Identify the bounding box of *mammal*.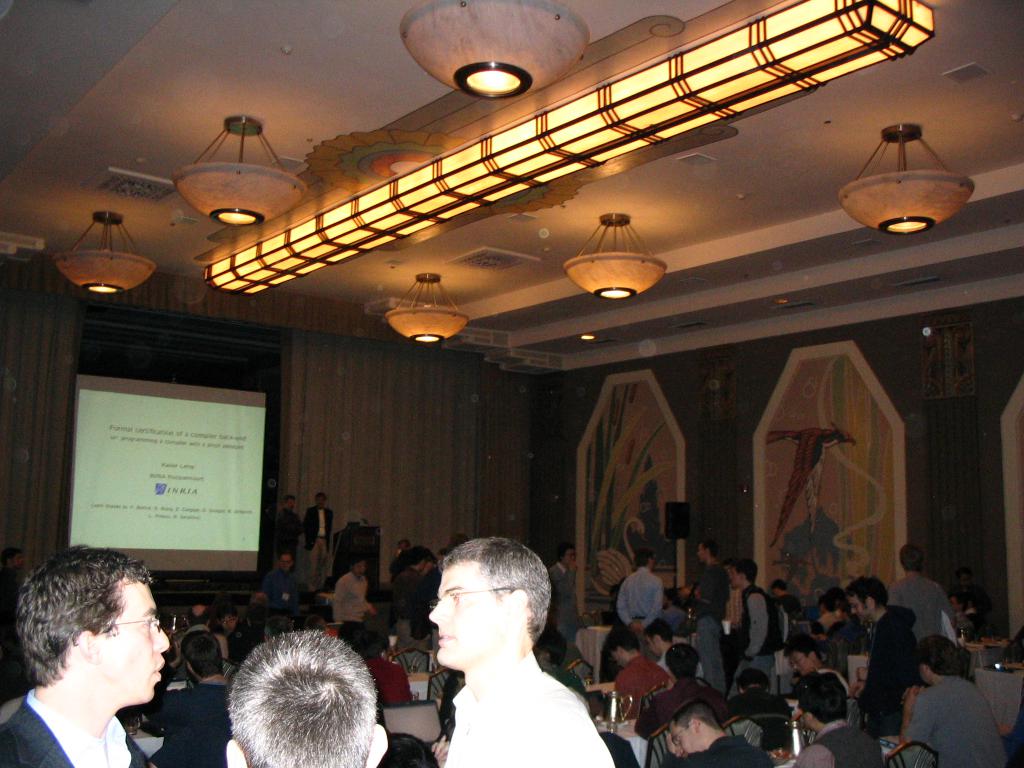
region(731, 668, 788, 755).
